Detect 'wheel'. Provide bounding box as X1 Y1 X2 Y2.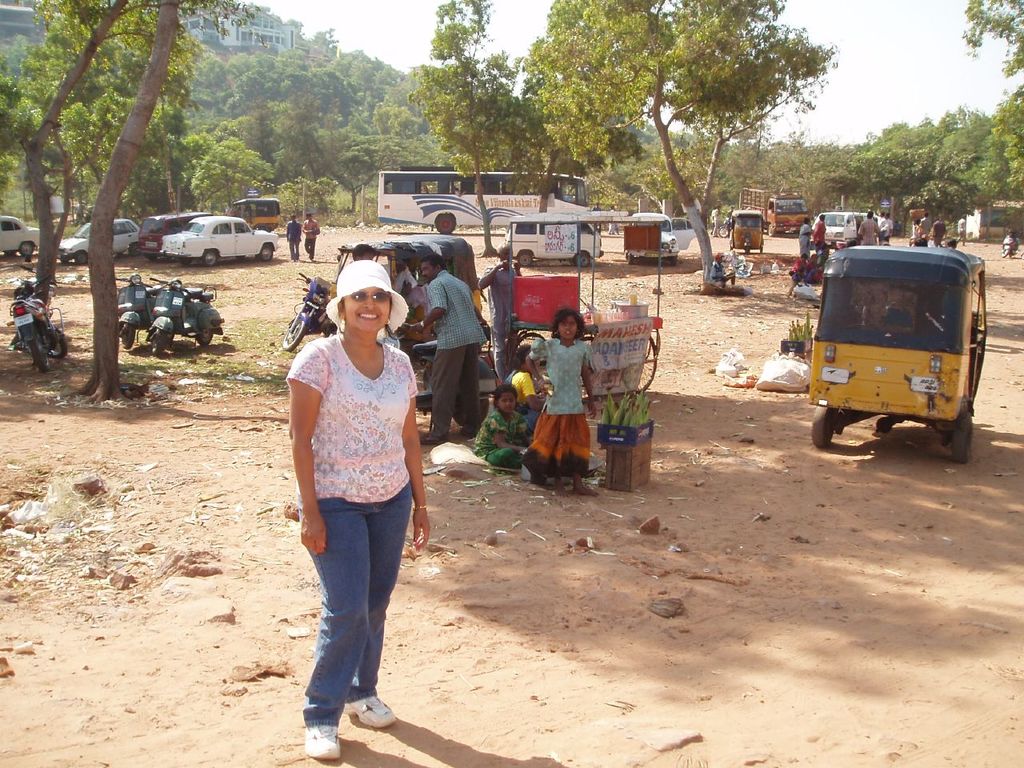
435 211 454 235.
